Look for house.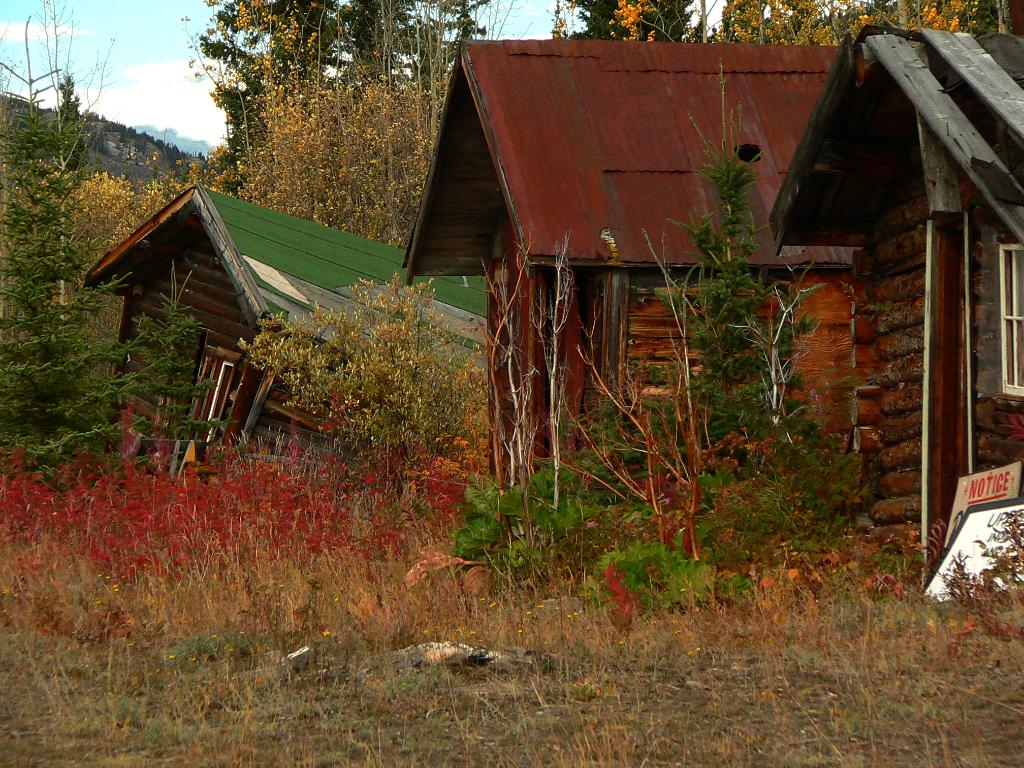
Found: 395/27/861/518.
